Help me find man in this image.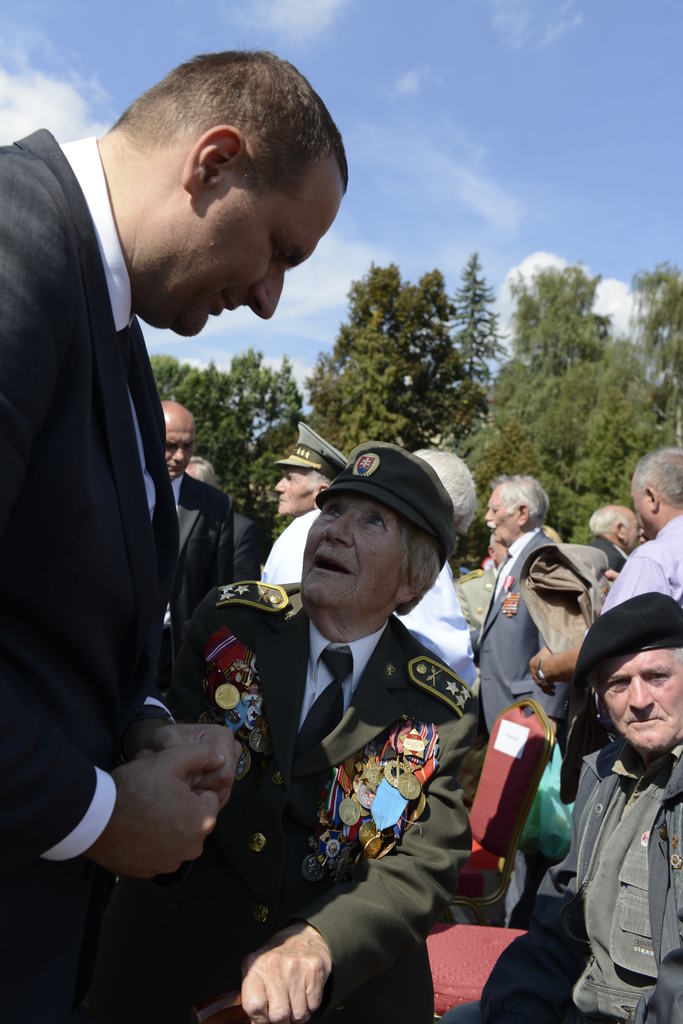
Found it: rect(127, 436, 490, 1023).
